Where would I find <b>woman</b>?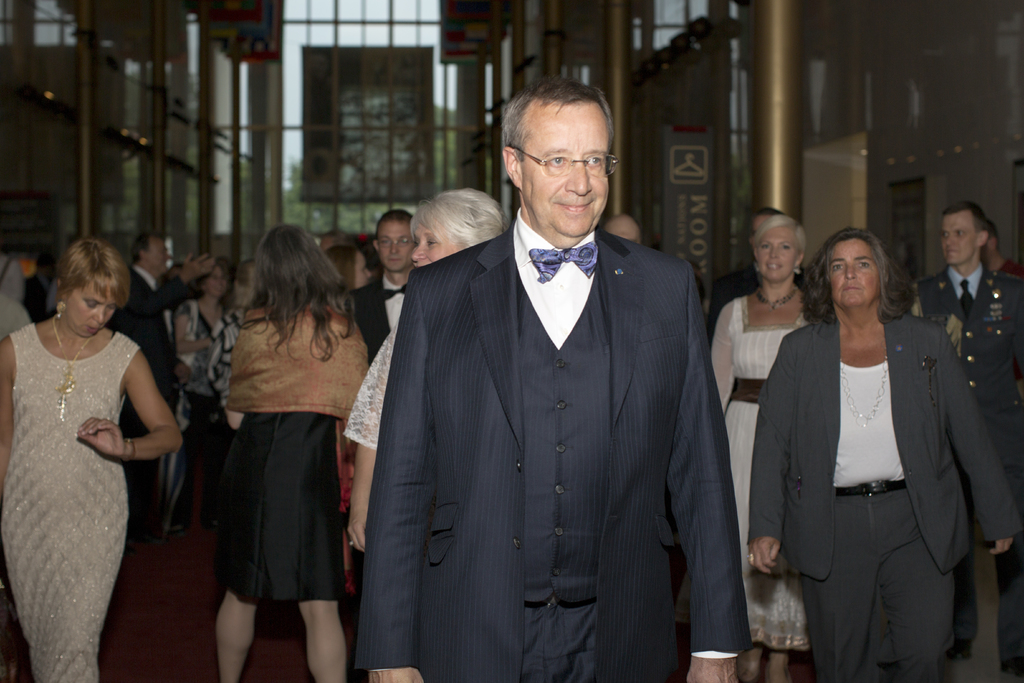
At <region>178, 254, 240, 483</region>.
